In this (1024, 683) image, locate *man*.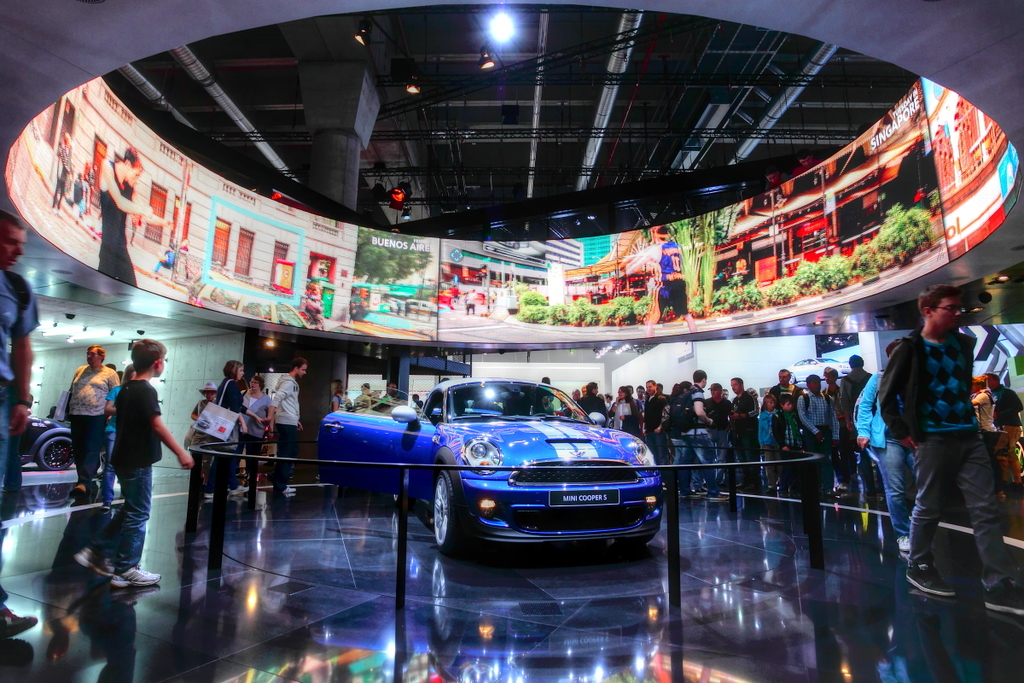
Bounding box: region(790, 371, 839, 499).
